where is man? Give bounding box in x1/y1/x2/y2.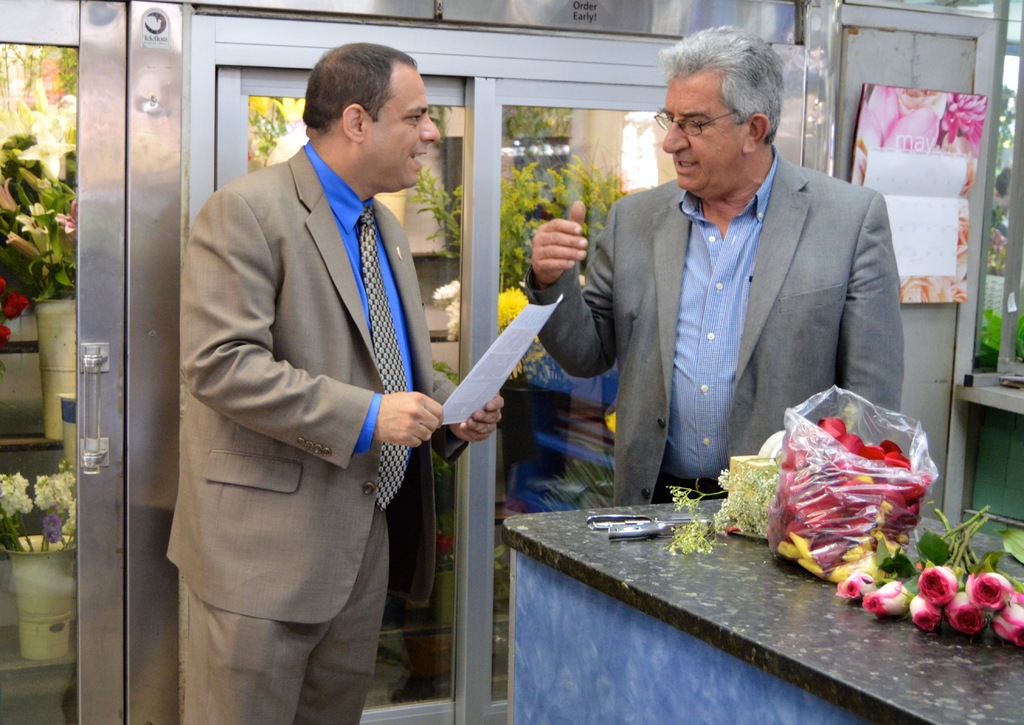
163/42/506/724.
